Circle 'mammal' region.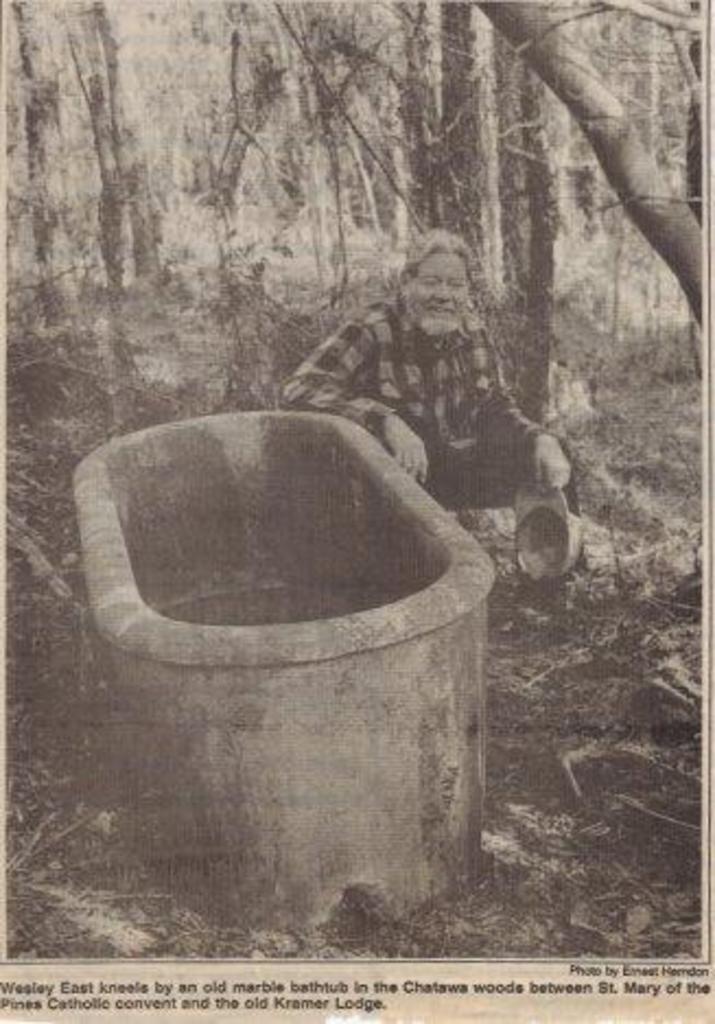
Region: 297,223,562,488.
